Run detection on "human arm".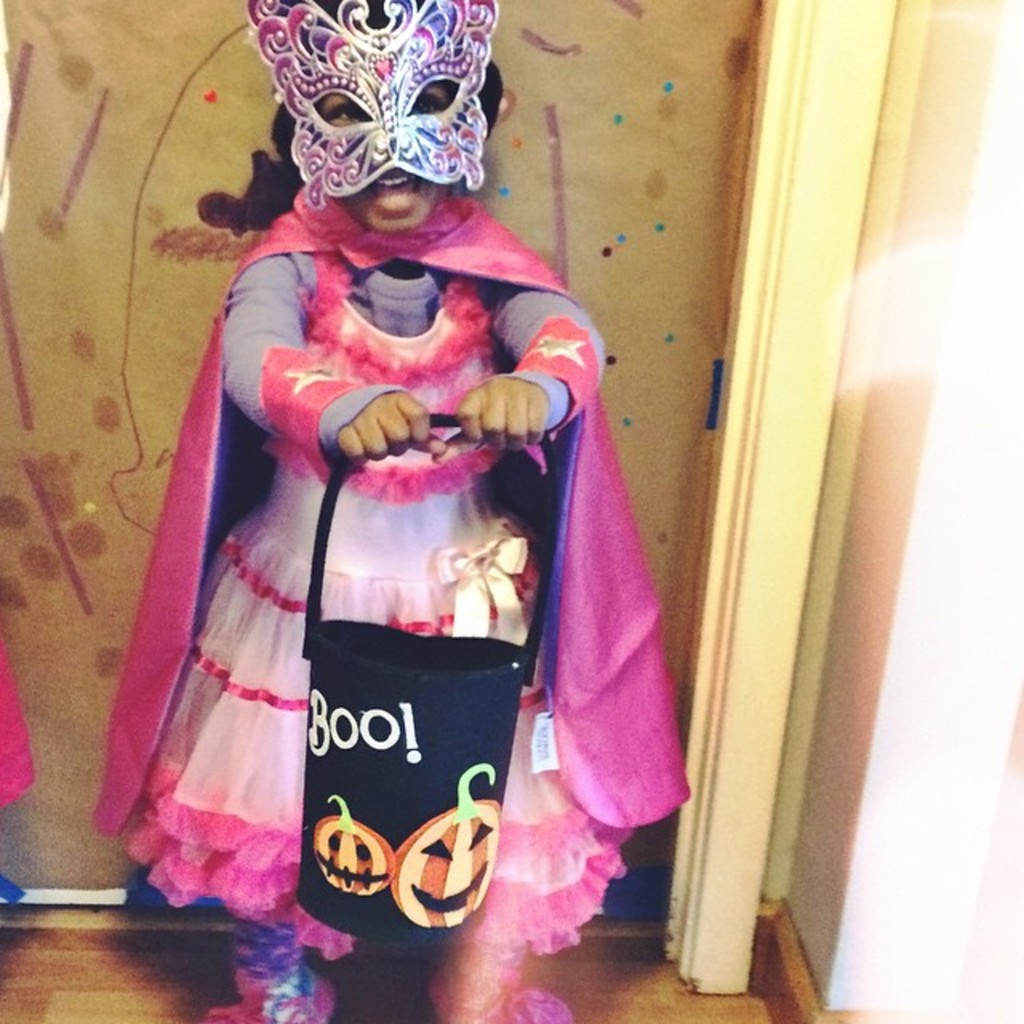
Result: bbox(453, 371, 550, 451).
